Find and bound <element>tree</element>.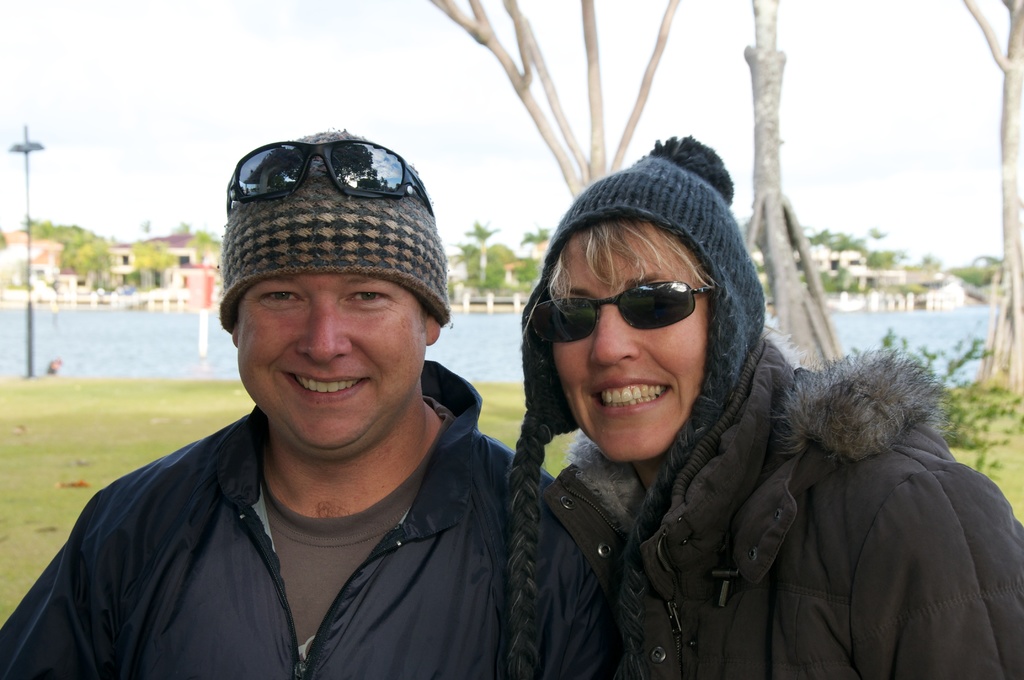
Bound: <region>191, 235, 209, 265</region>.
